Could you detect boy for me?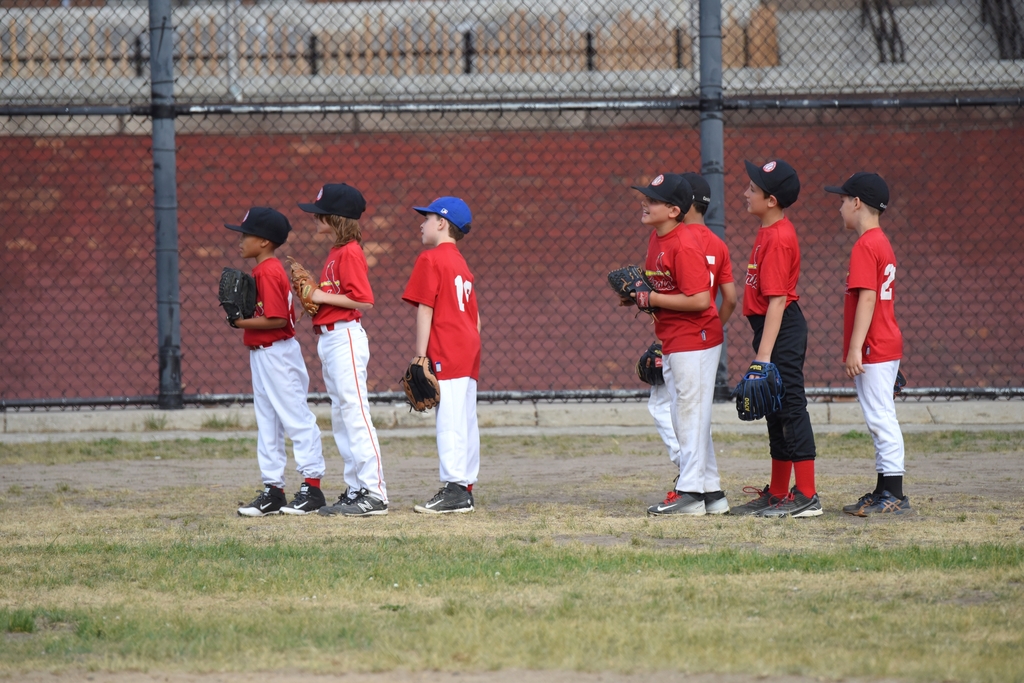
Detection result: 636 175 746 467.
